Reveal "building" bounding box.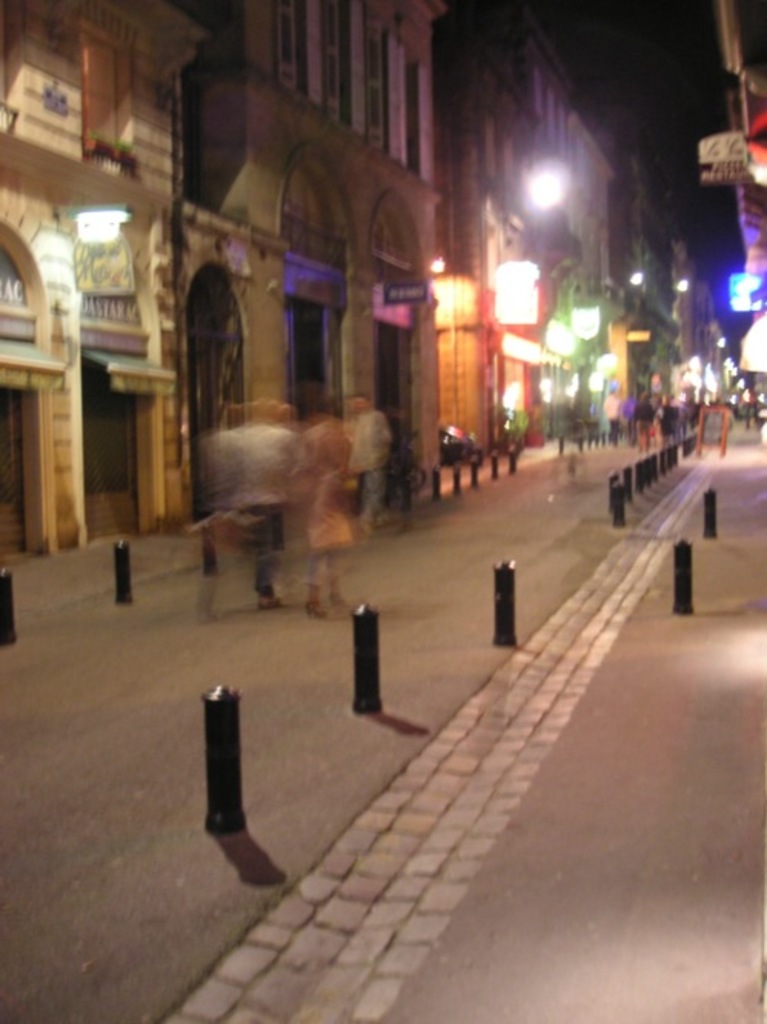
Revealed: x1=0 y1=0 x2=212 y2=549.
